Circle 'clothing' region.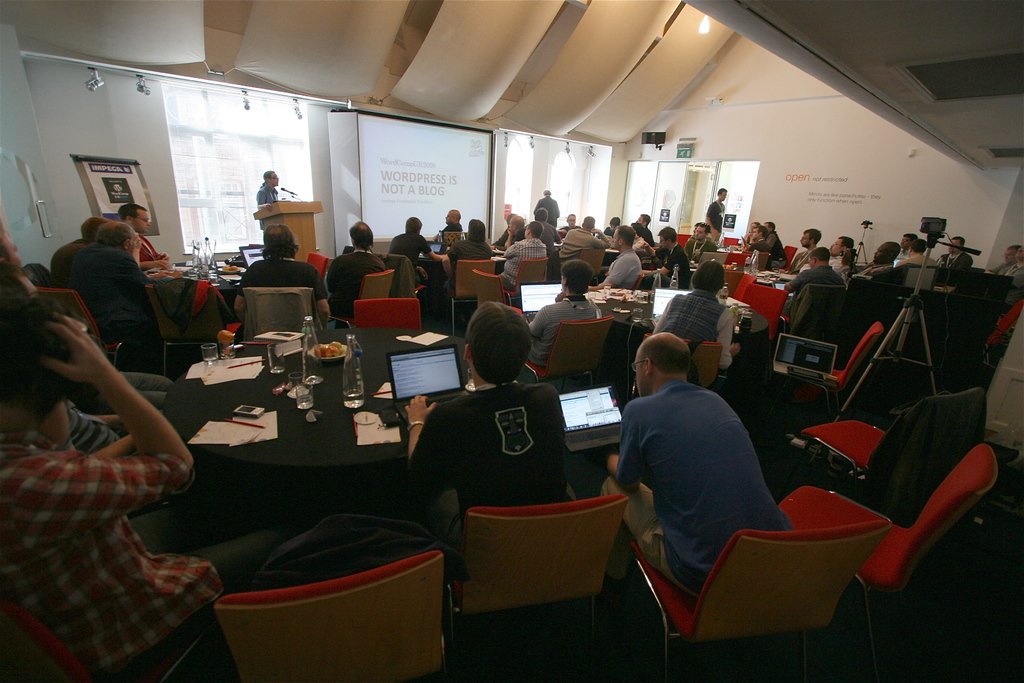
Region: x1=656 y1=242 x2=690 y2=290.
